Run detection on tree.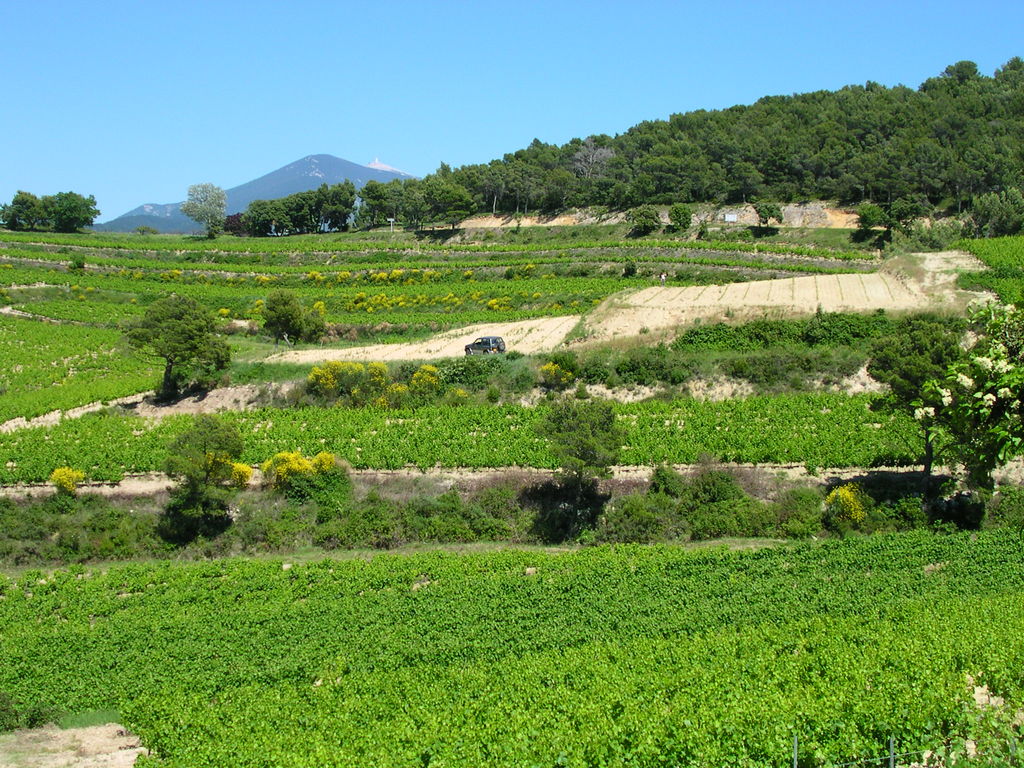
Result: <region>182, 179, 227, 242</region>.
